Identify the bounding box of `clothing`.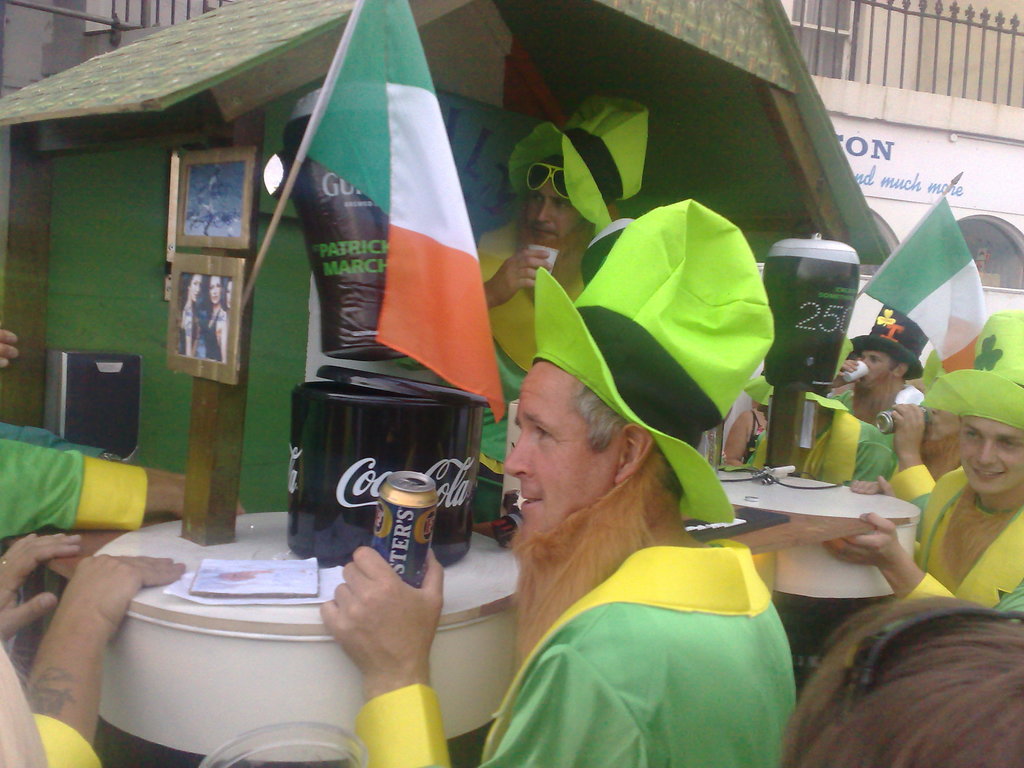
l=176, t=305, r=198, b=353.
